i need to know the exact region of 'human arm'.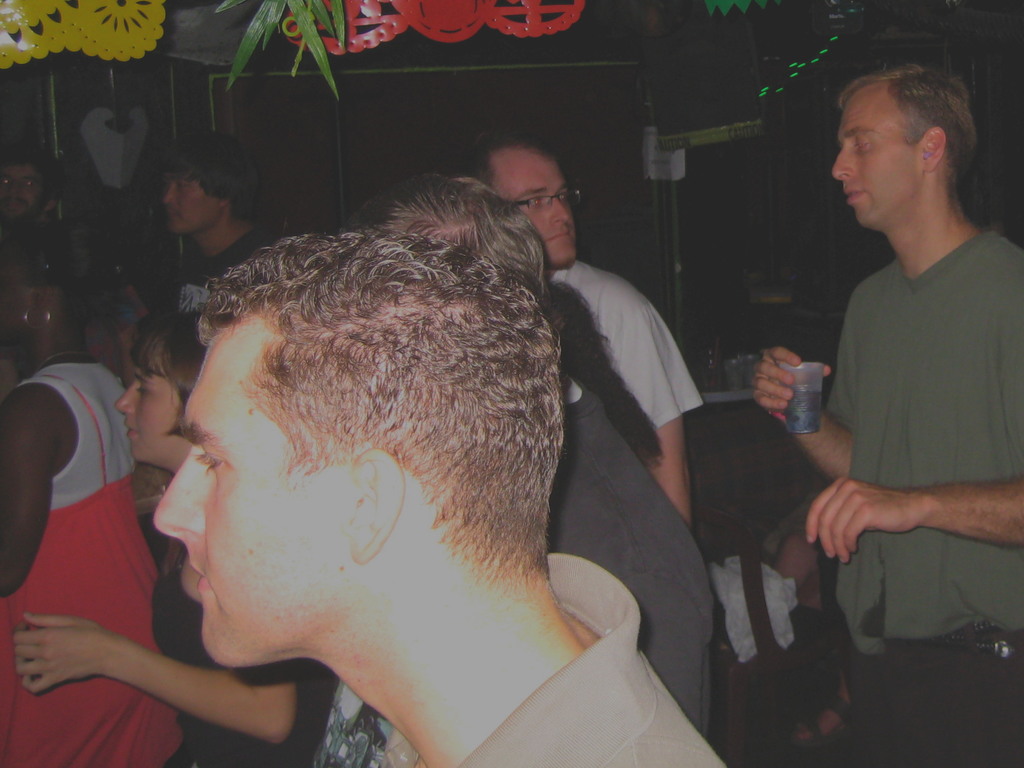
Region: left=580, top=266, right=694, bottom=527.
